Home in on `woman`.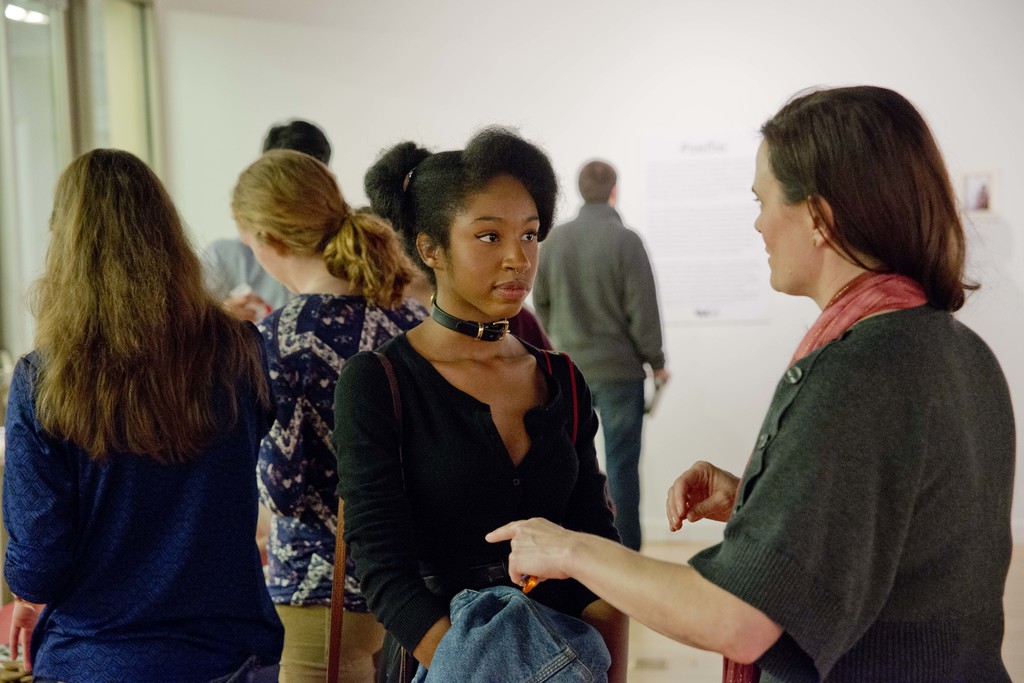
Homed in at detection(252, 143, 432, 682).
